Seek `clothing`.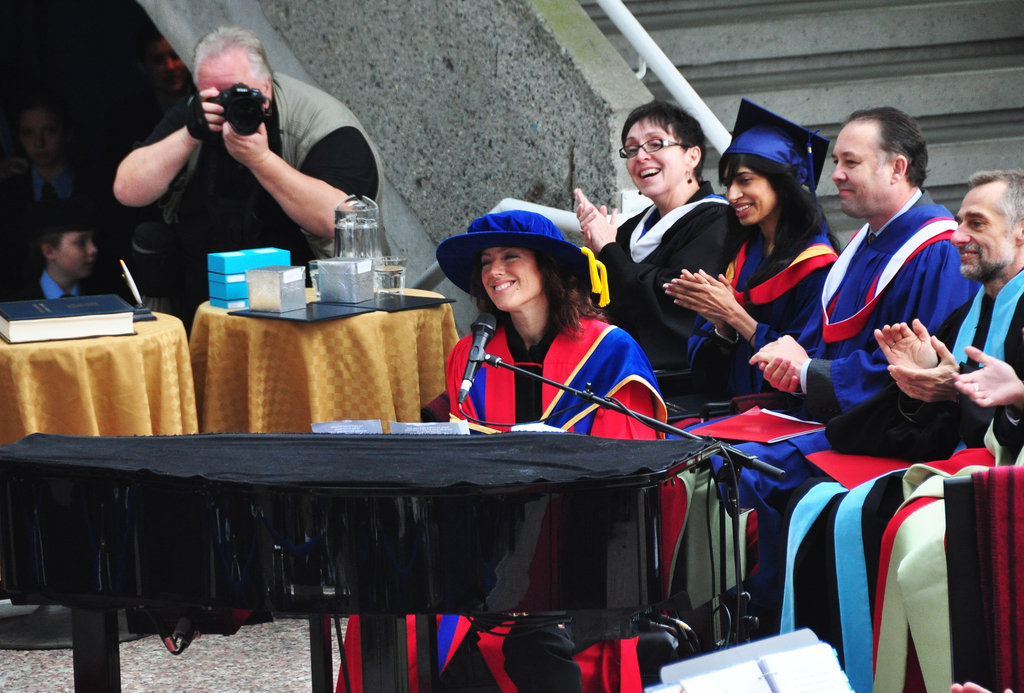
<bbox>139, 72, 390, 335</bbox>.
